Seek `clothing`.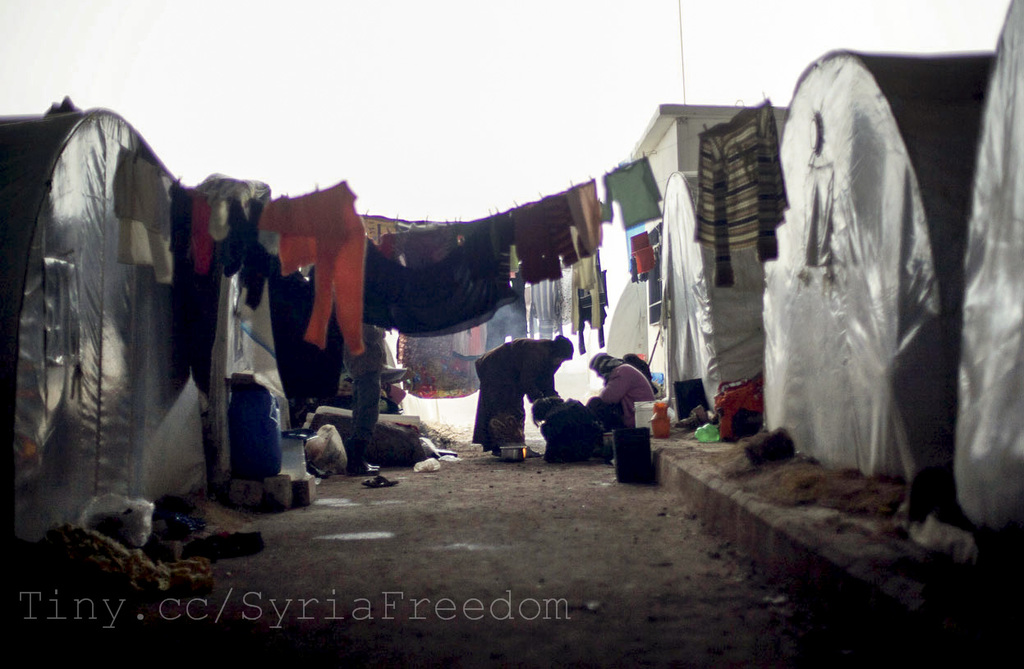
(x1=595, y1=349, x2=663, y2=433).
